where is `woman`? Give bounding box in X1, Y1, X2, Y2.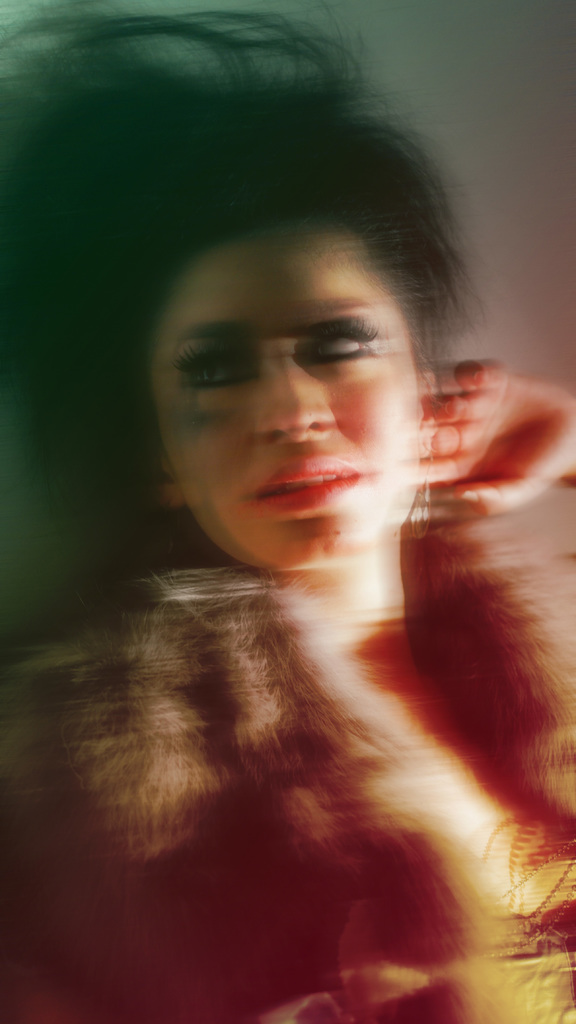
19, 47, 575, 1023.
